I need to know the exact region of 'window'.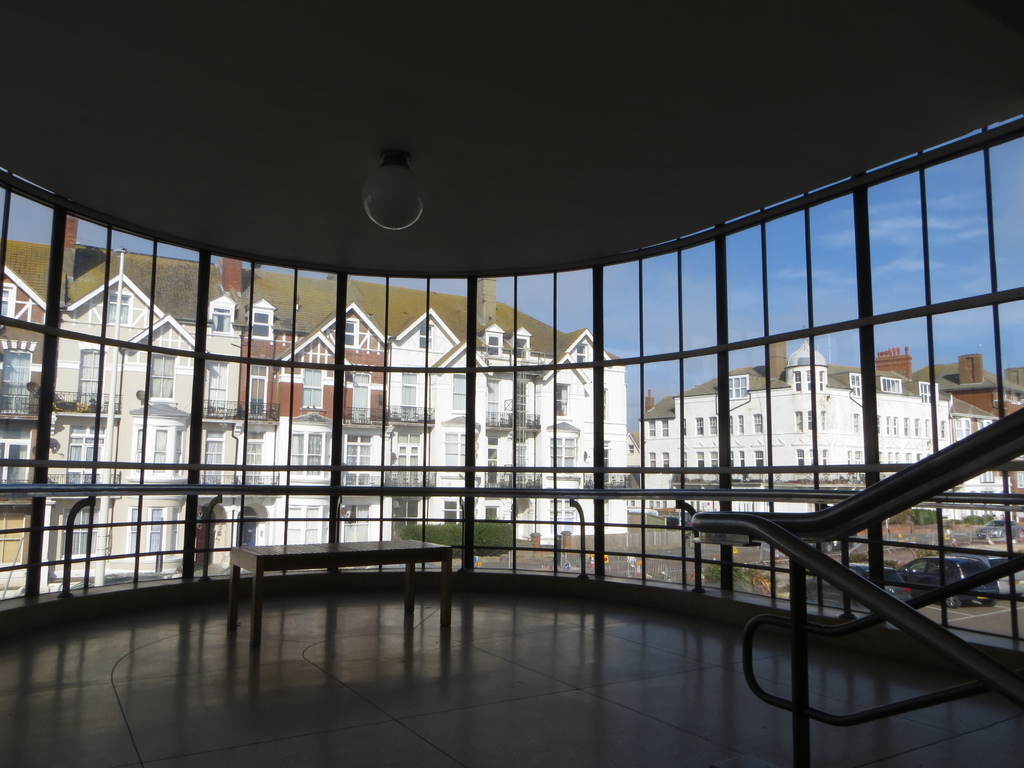
Region: 546 439 575 477.
